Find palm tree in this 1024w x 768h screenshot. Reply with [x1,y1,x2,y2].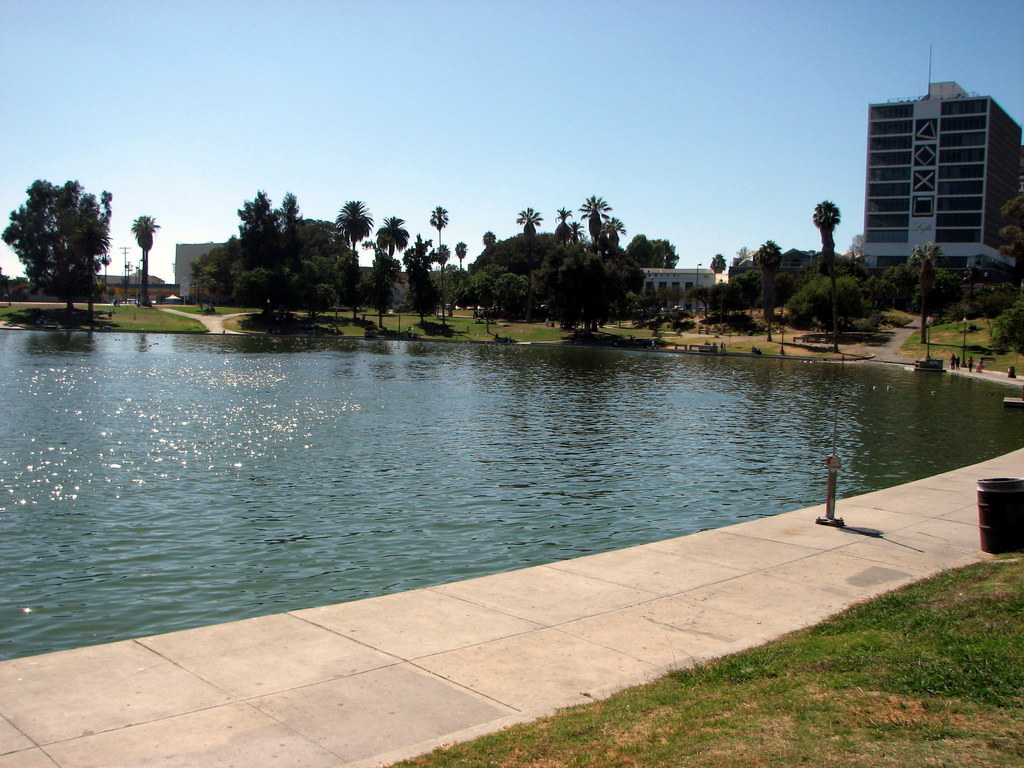
[576,208,620,280].
